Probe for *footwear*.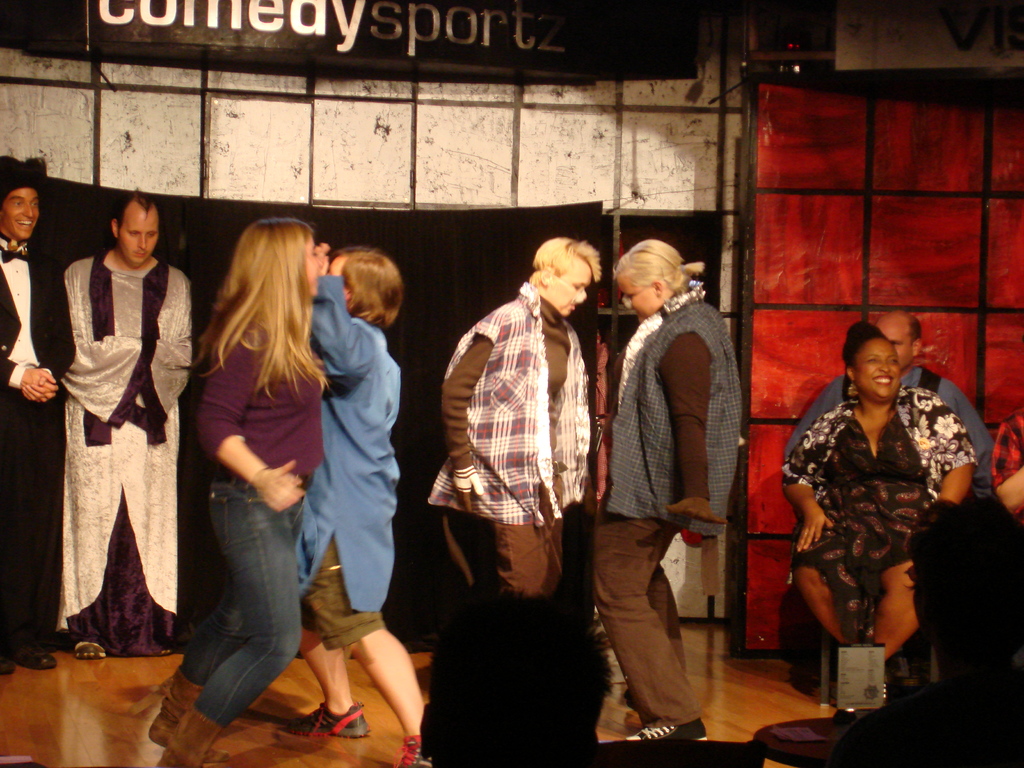
Probe result: x1=0, y1=651, x2=13, y2=675.
